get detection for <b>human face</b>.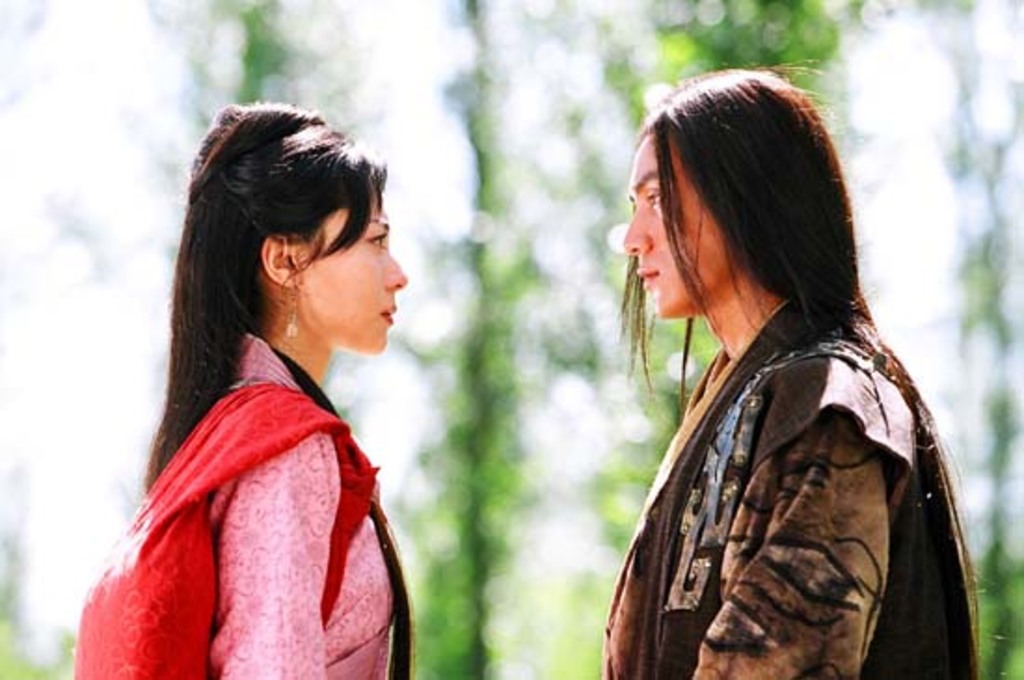
Detection: 620 121 730 313.
